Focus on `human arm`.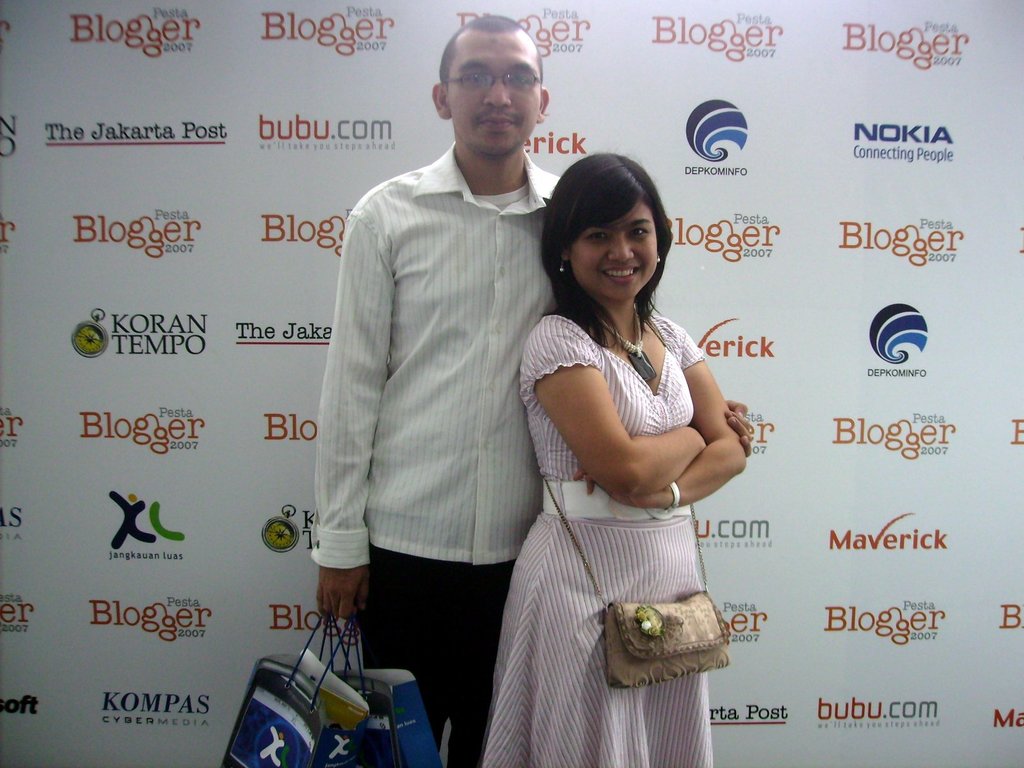
Focused at pyautogui.locateOnScreen(517, 321, 705, 507).
